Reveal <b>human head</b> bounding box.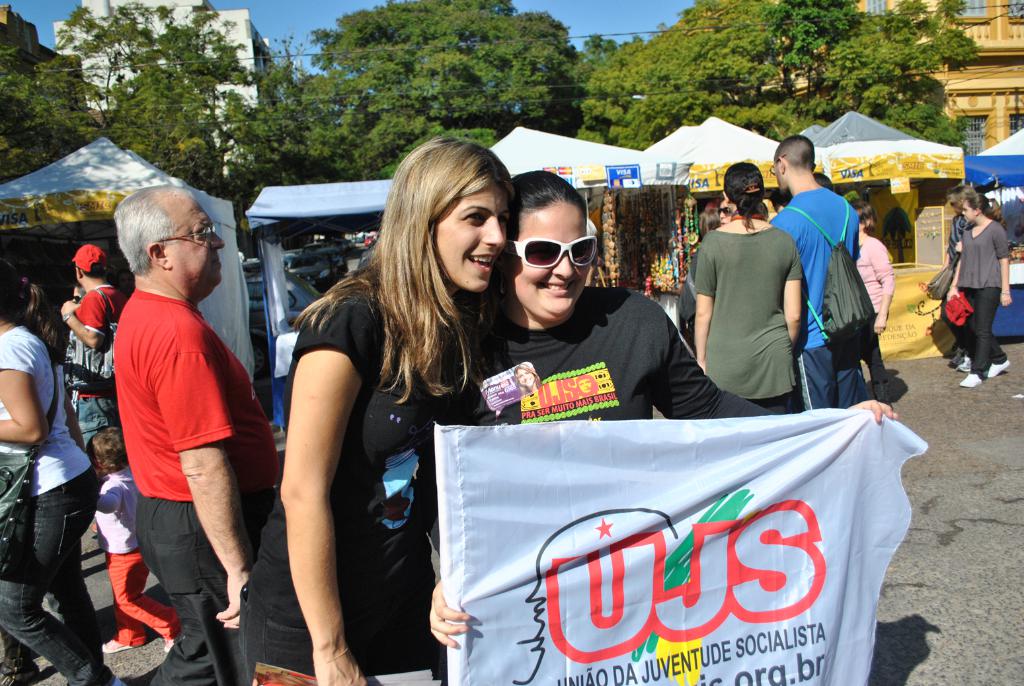
Revealed: <box>719,164,764,214</box>.
